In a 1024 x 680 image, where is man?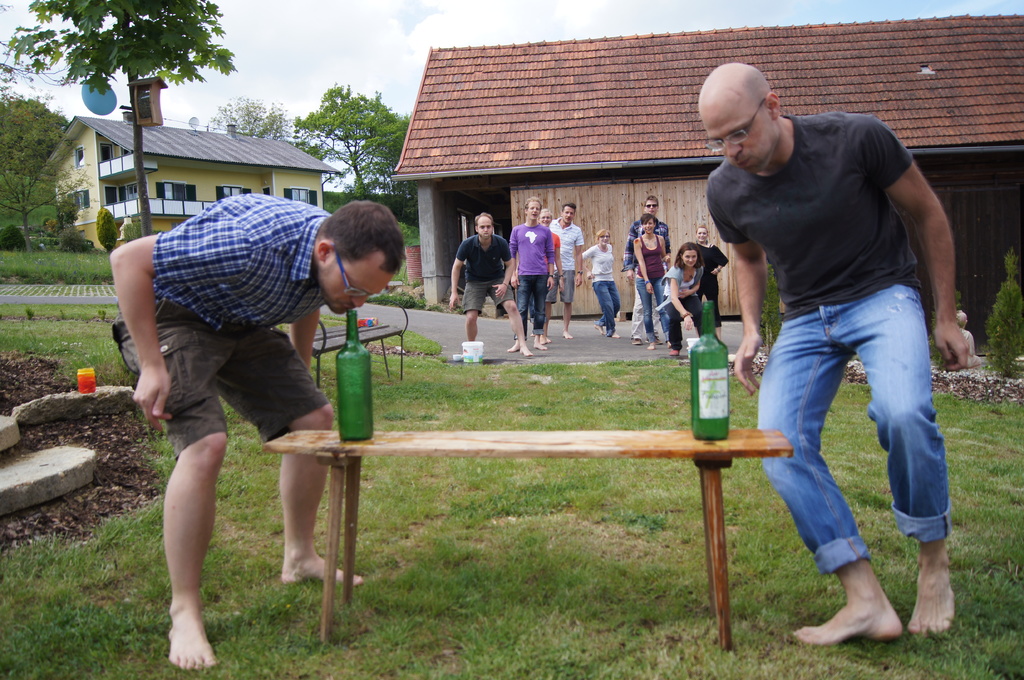
pyautogui.locateOnScreen(552, 201, 582, 340).
